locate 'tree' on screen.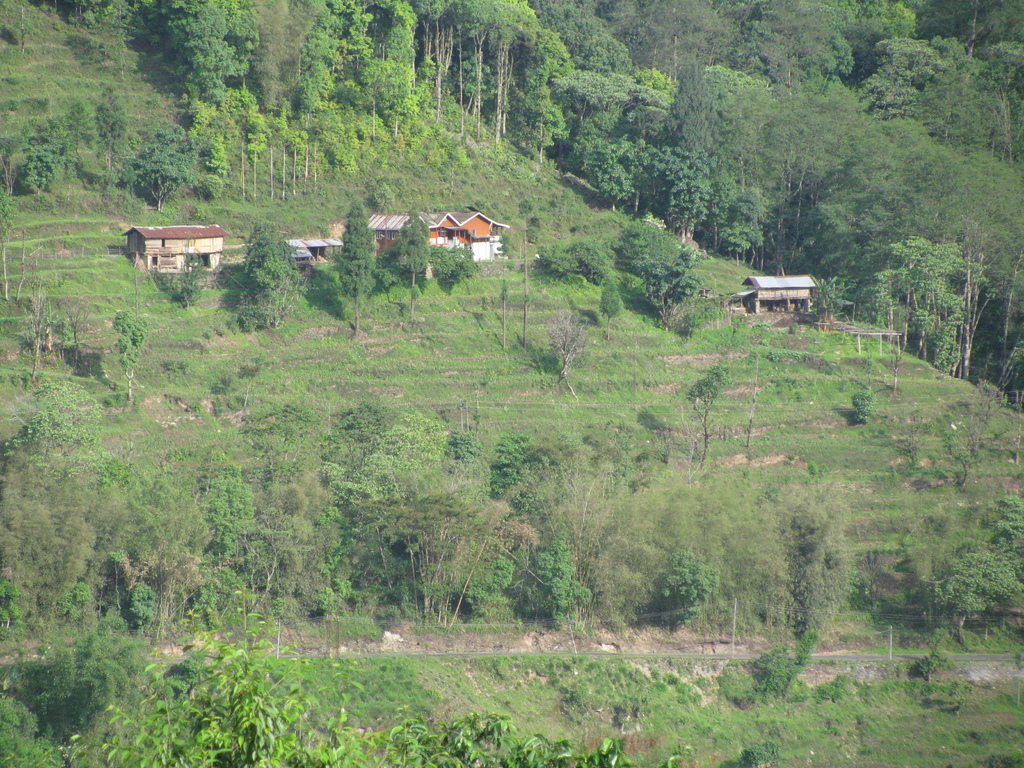
On screen at bbox=[387, 209, 440, 317].
